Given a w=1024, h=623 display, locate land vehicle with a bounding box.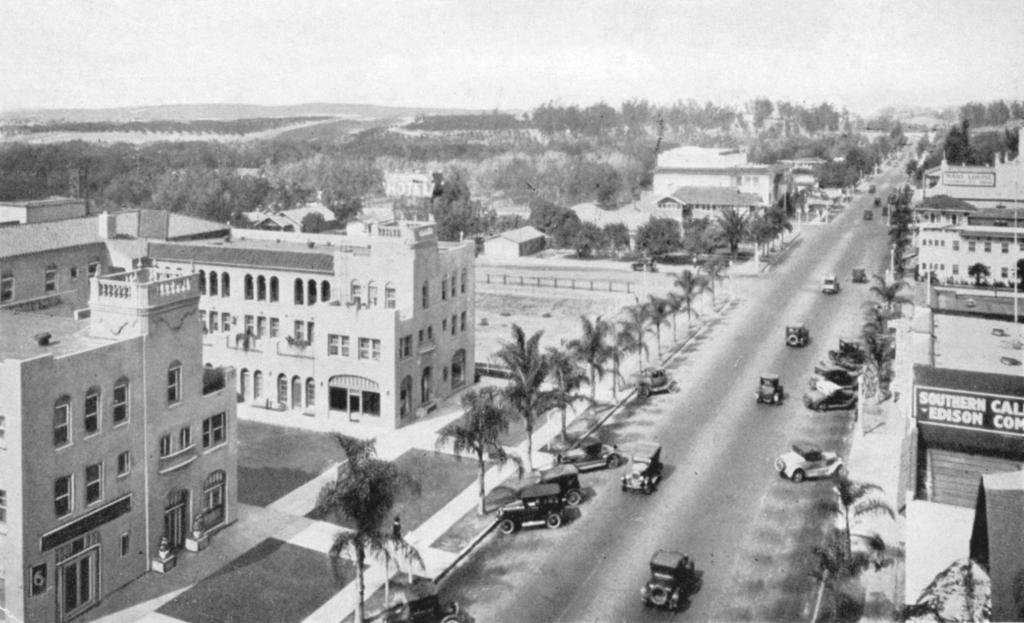
Located: x1=810 y1=361 x2=862 y2=392.
